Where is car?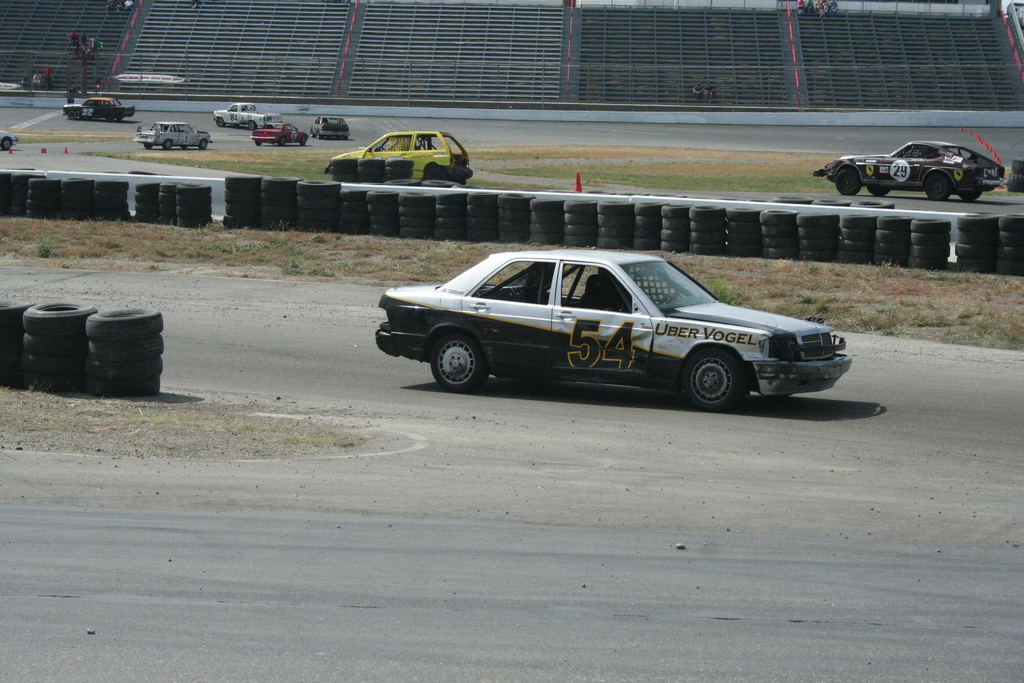
x1=324 y1=129 x2=471 y2=184.
